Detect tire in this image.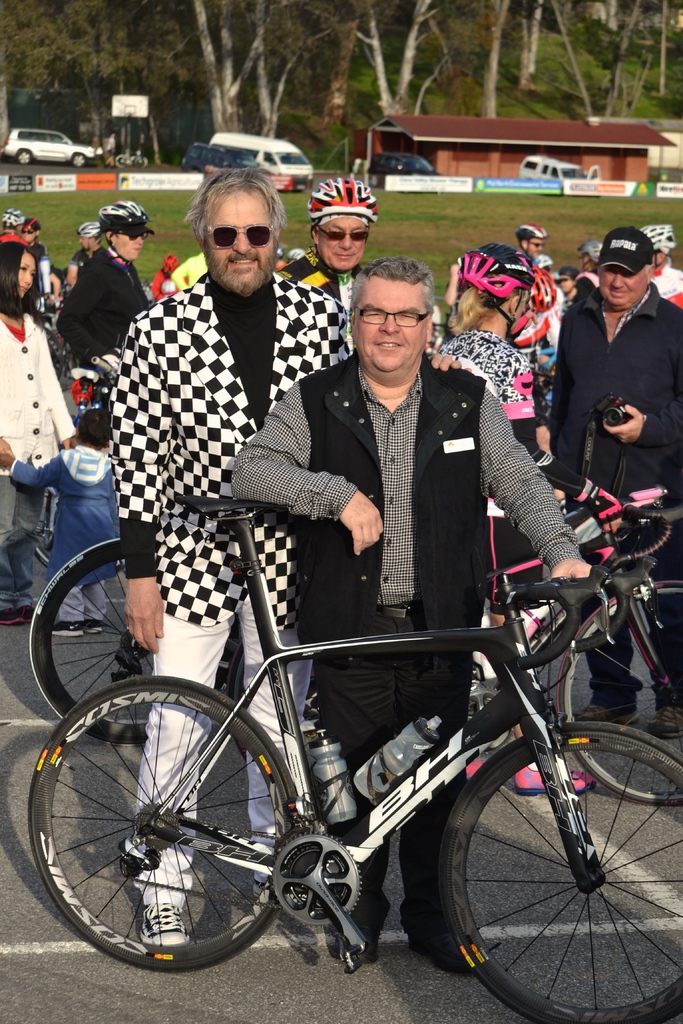
Detection: [117,152,128,168].
